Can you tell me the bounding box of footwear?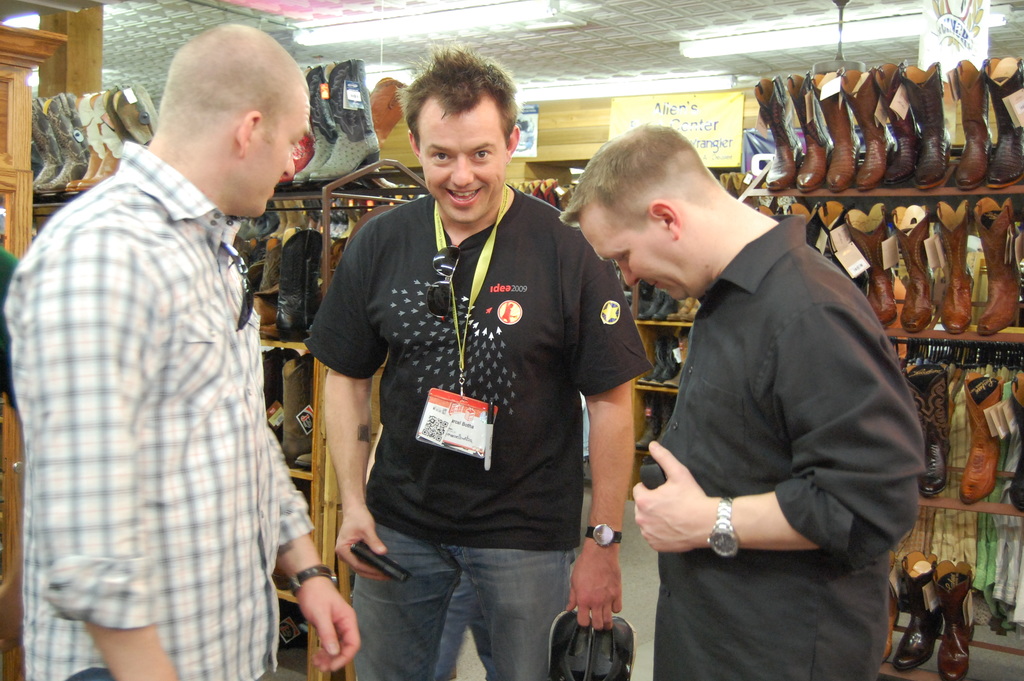
pyautogui.locateOnScreen(899, 61, 953, 192).
